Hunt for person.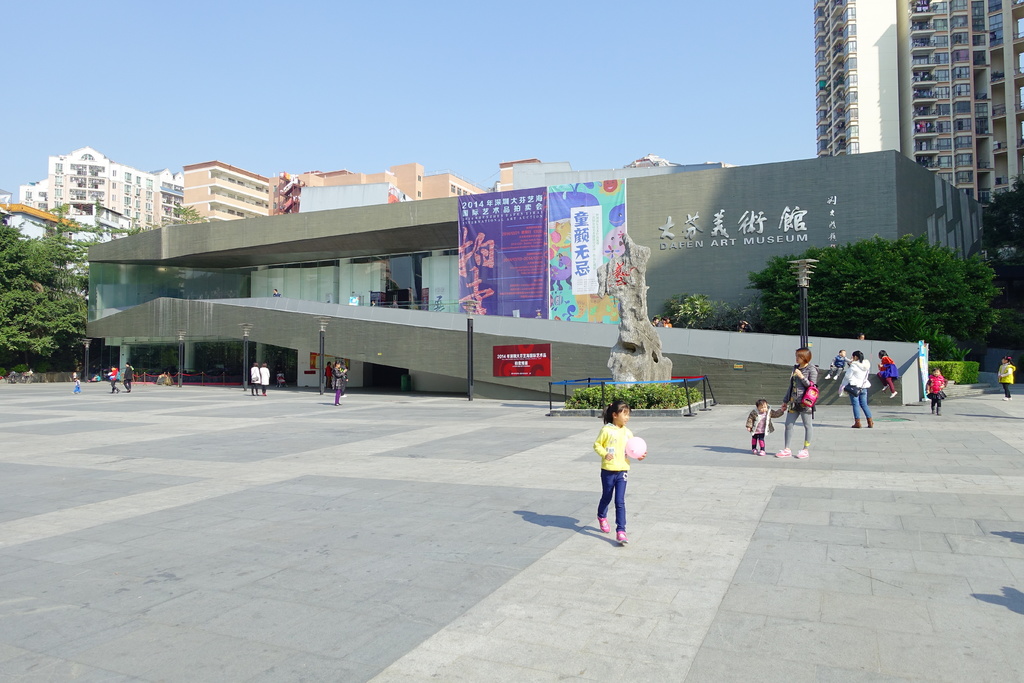
Hunted down at [left=874, top=348, right=900, bottom=398].
